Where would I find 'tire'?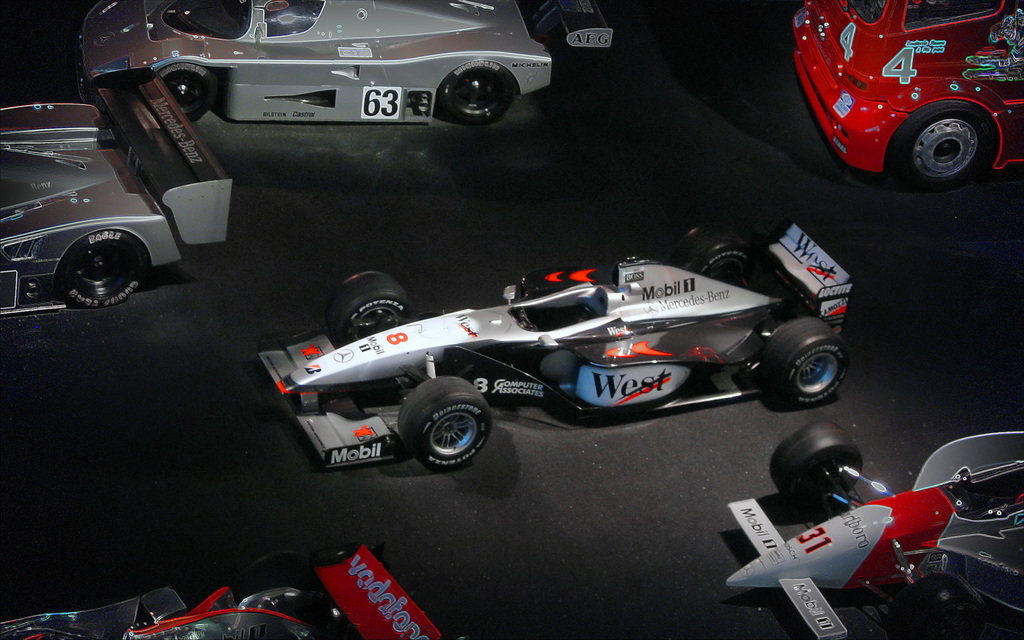
At crop(884, 97, 1000, 194).
